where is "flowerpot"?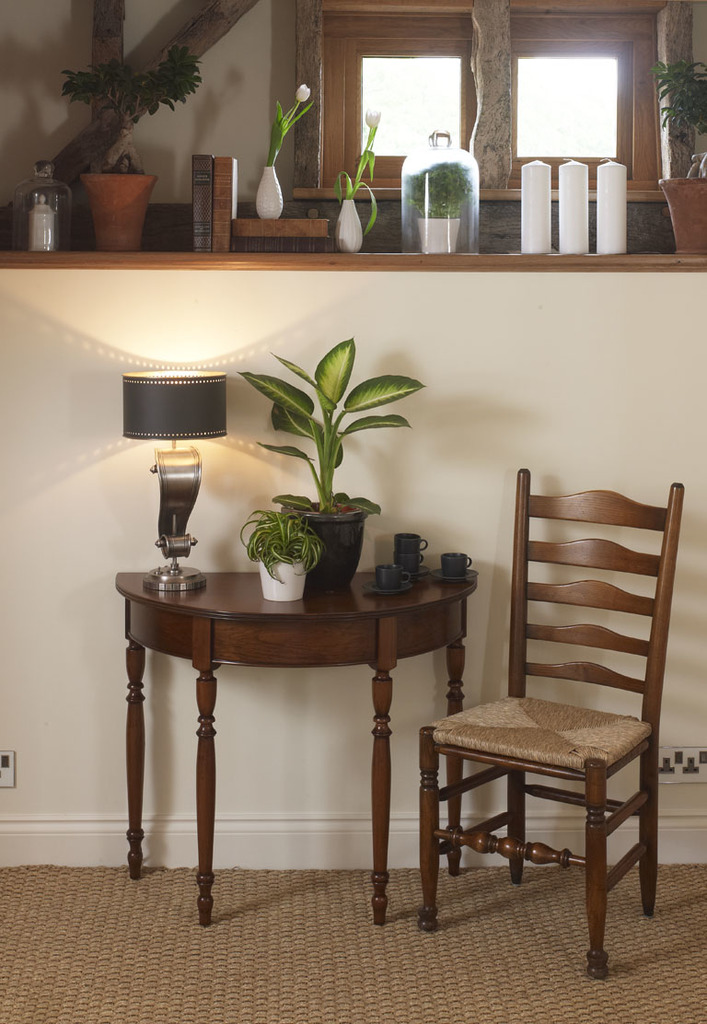
bbox=[259, 553, 310, 596].
